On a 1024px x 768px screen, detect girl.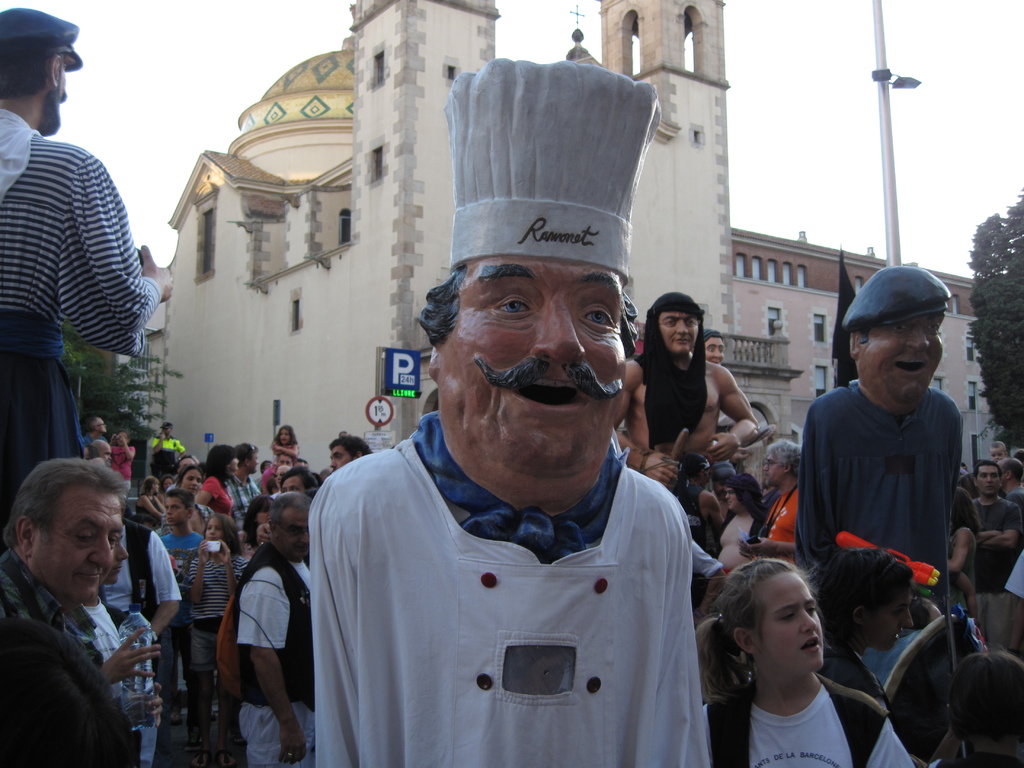
(107, 429, 136, 494).
